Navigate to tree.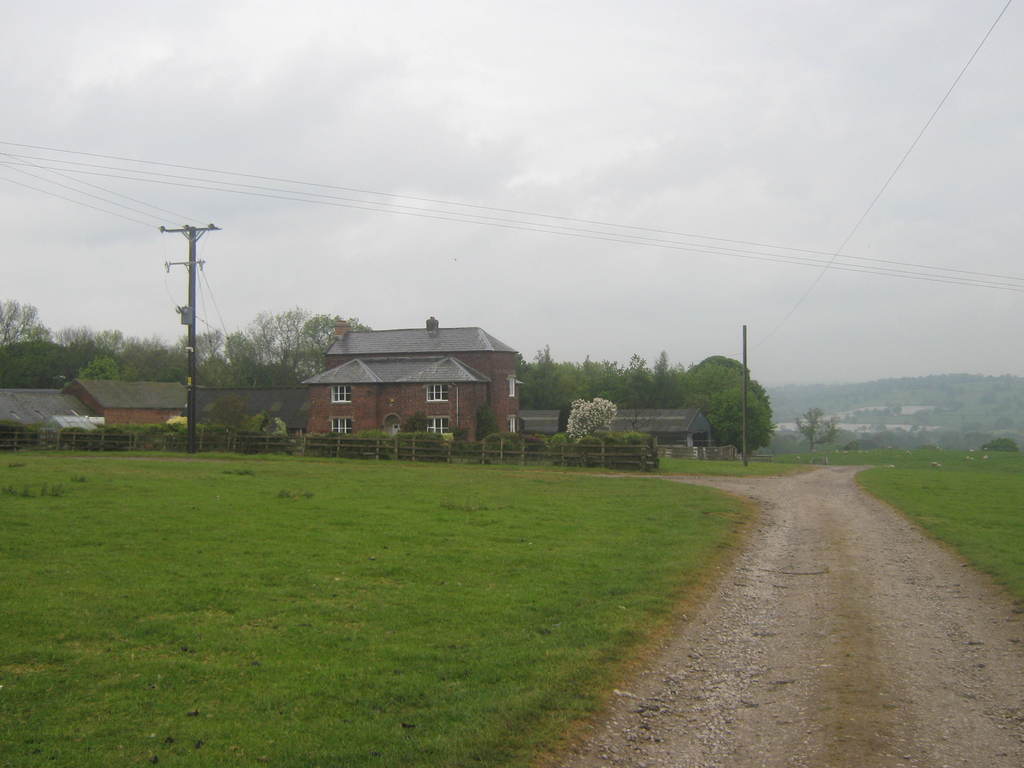
Navigation target: bbox=[0, 294, 42, 352].
